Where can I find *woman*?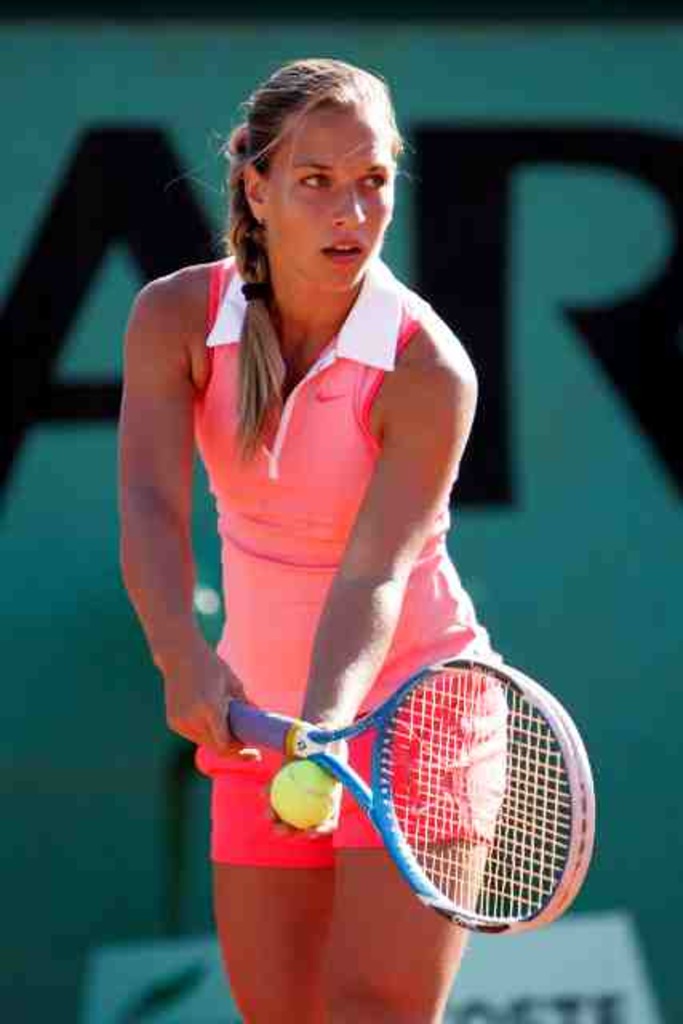
You can find it at [83, 53, 624, 974].
